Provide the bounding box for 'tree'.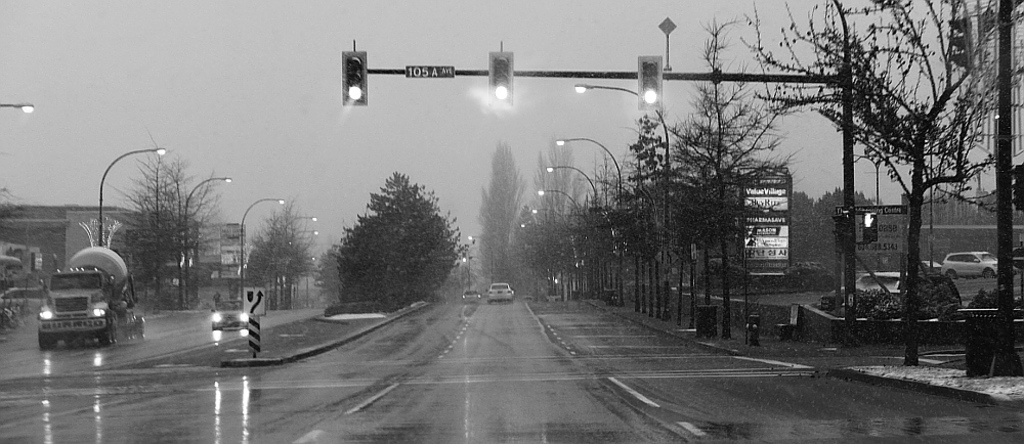
l=531, t=132, r=594, b=310.
